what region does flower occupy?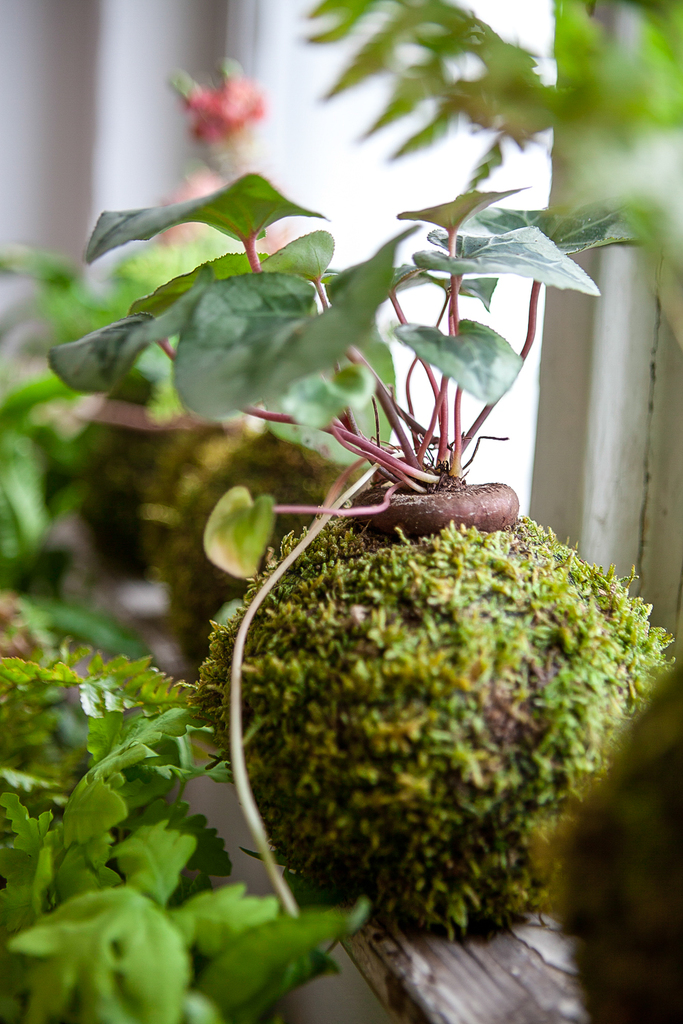
<bbox>161, 54, 279, 151</bbox>.
